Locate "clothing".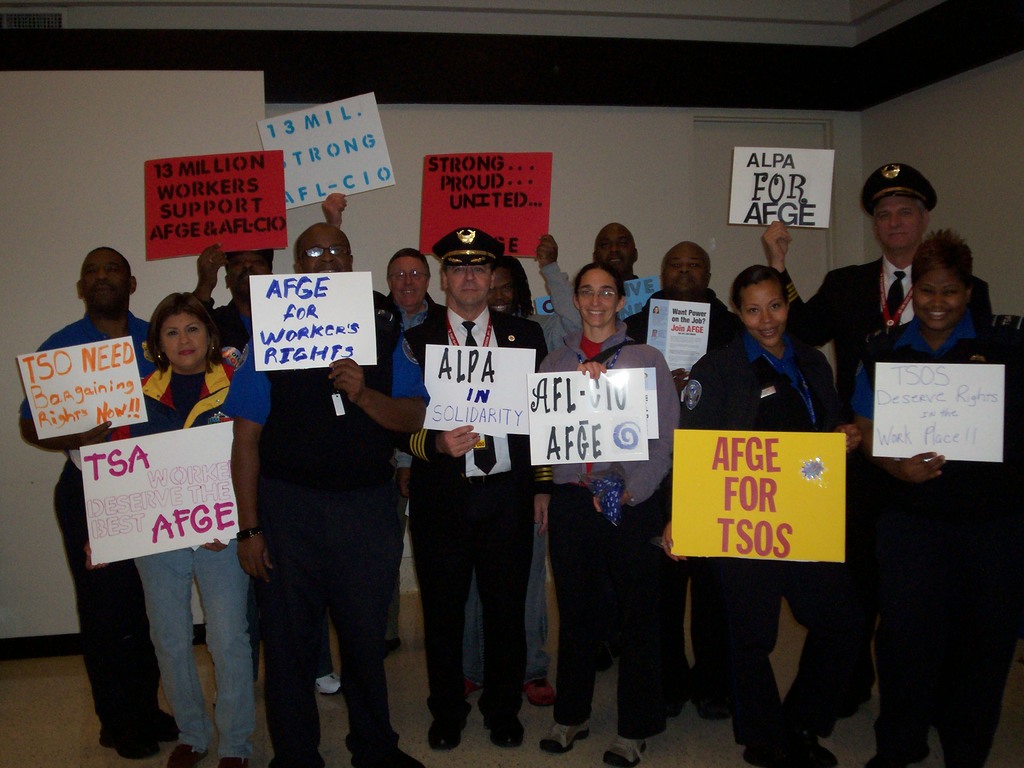
Bounding box: bbox(139, 538, 243, 767).
